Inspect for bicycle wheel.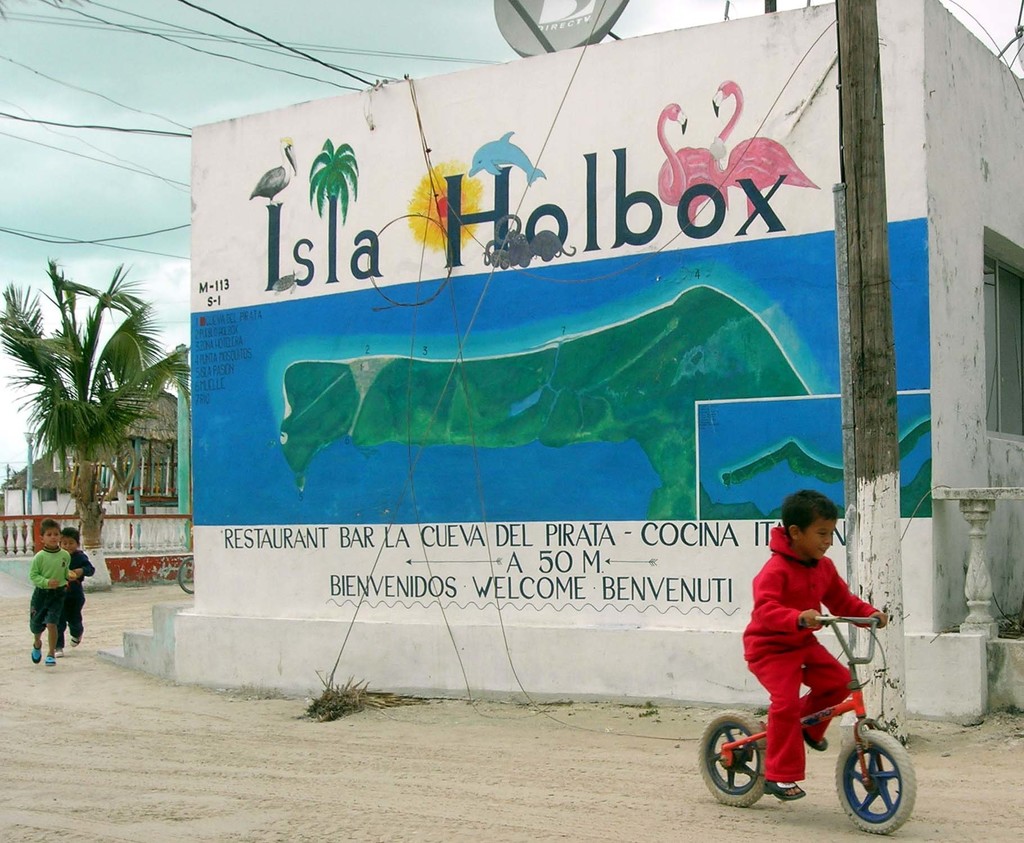
Inspection: 179 557 195 593.
